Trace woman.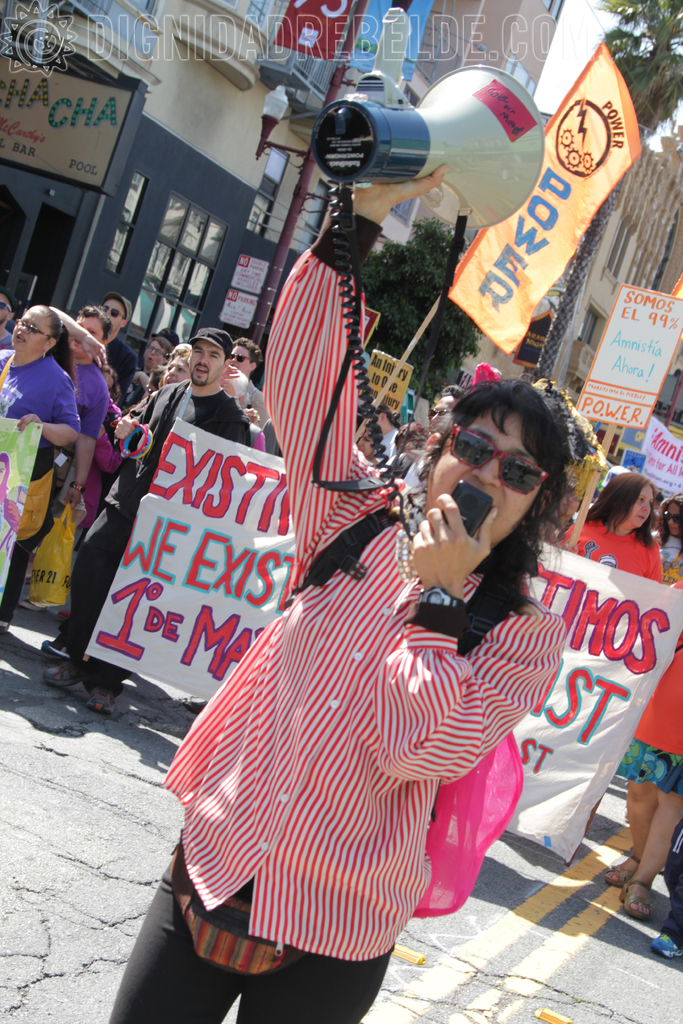
Traced to x1=553 y1=475 x2=663 y2=586.
